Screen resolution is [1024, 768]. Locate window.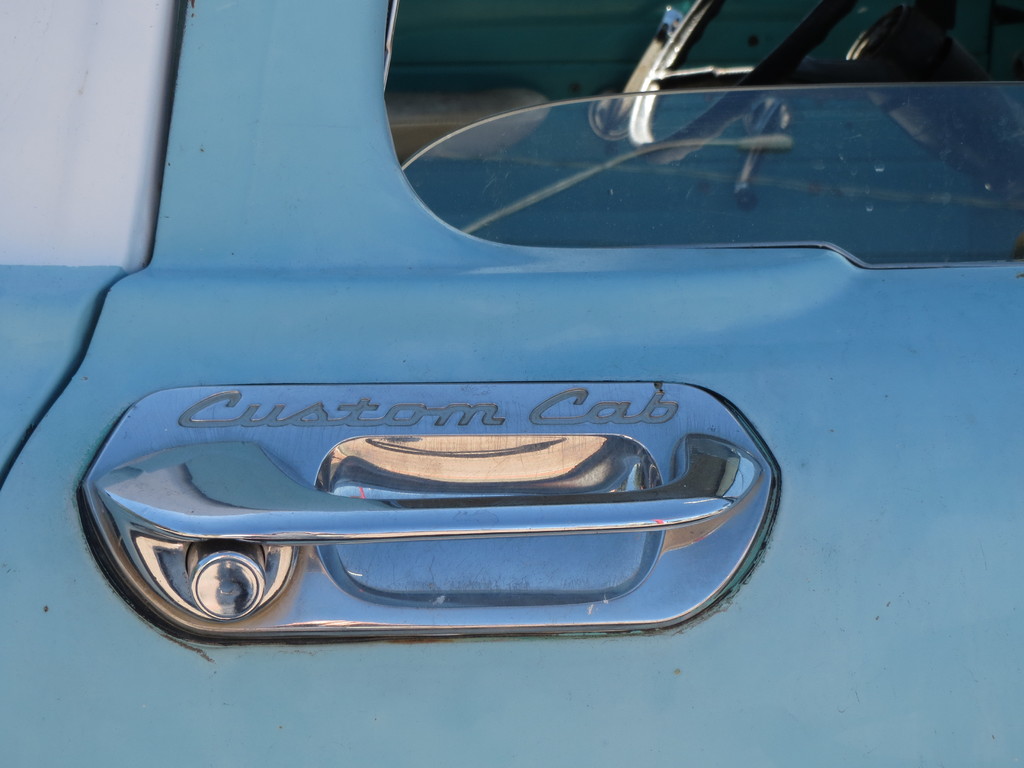
detection(372, 0, 1023, 270).
